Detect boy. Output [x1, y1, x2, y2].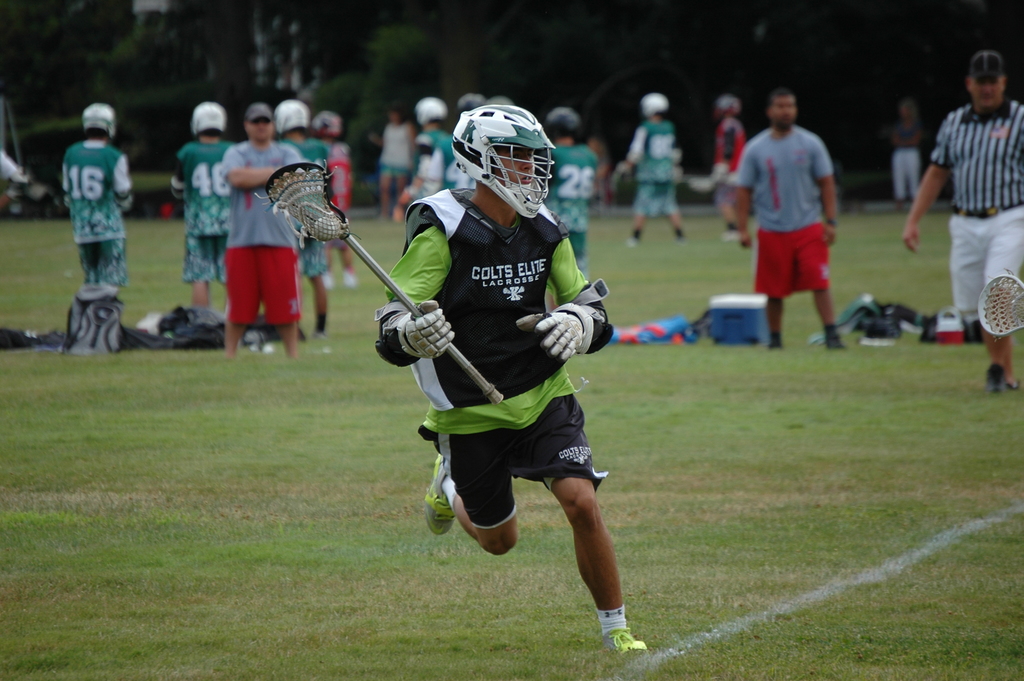
[391, 95, 460, 221].
